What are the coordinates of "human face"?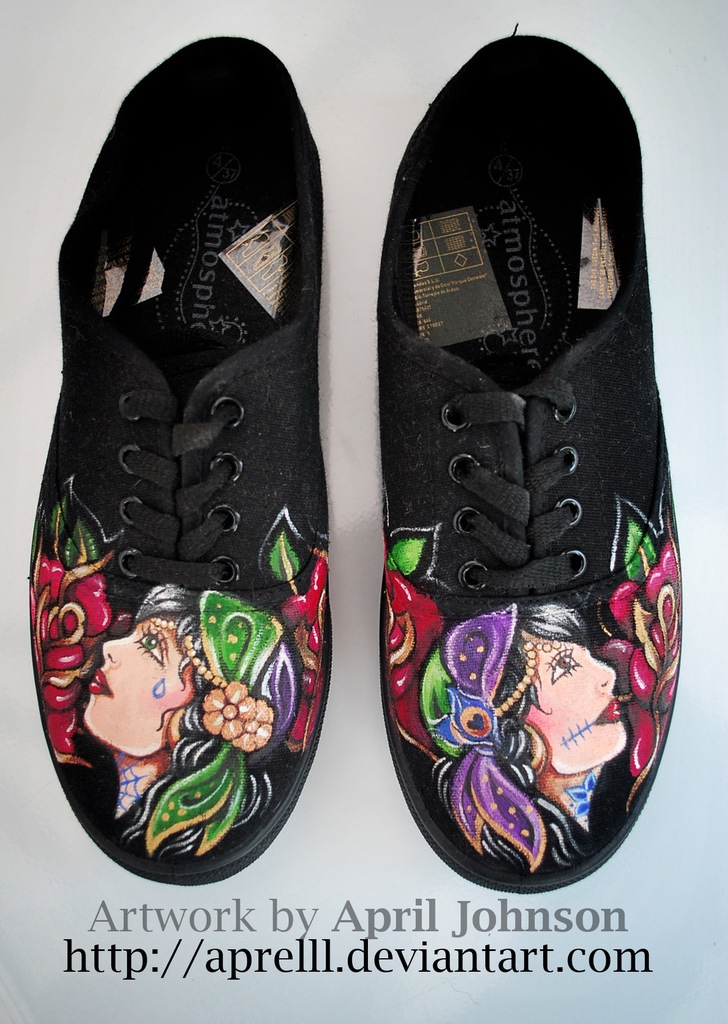
left=528, top=631, right=631, bottom=772.
